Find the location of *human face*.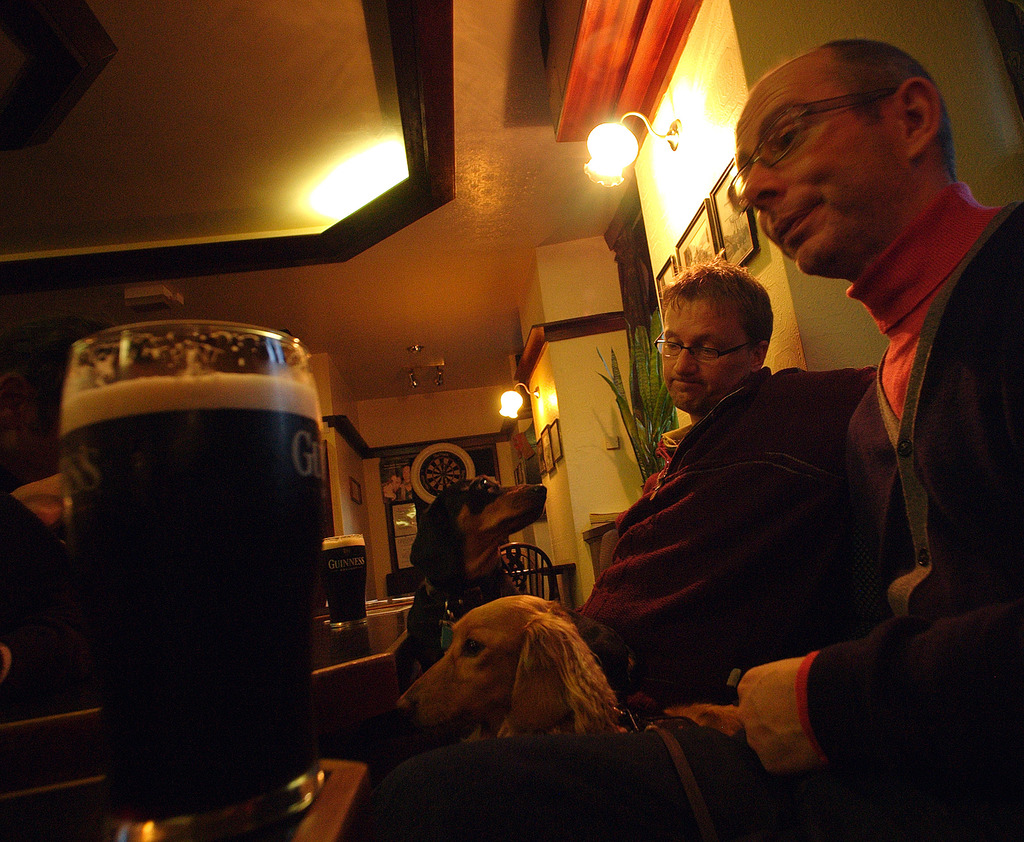
Location: [657,295,748,413].
